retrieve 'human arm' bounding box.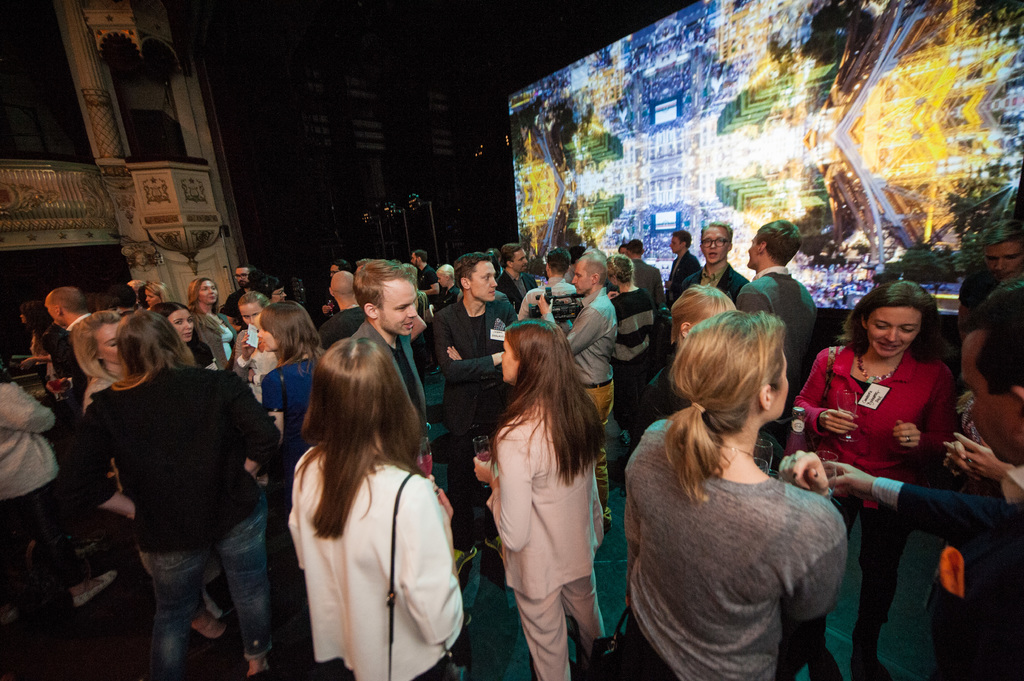
Bounding box: box=[667, 269, 680, 287].
